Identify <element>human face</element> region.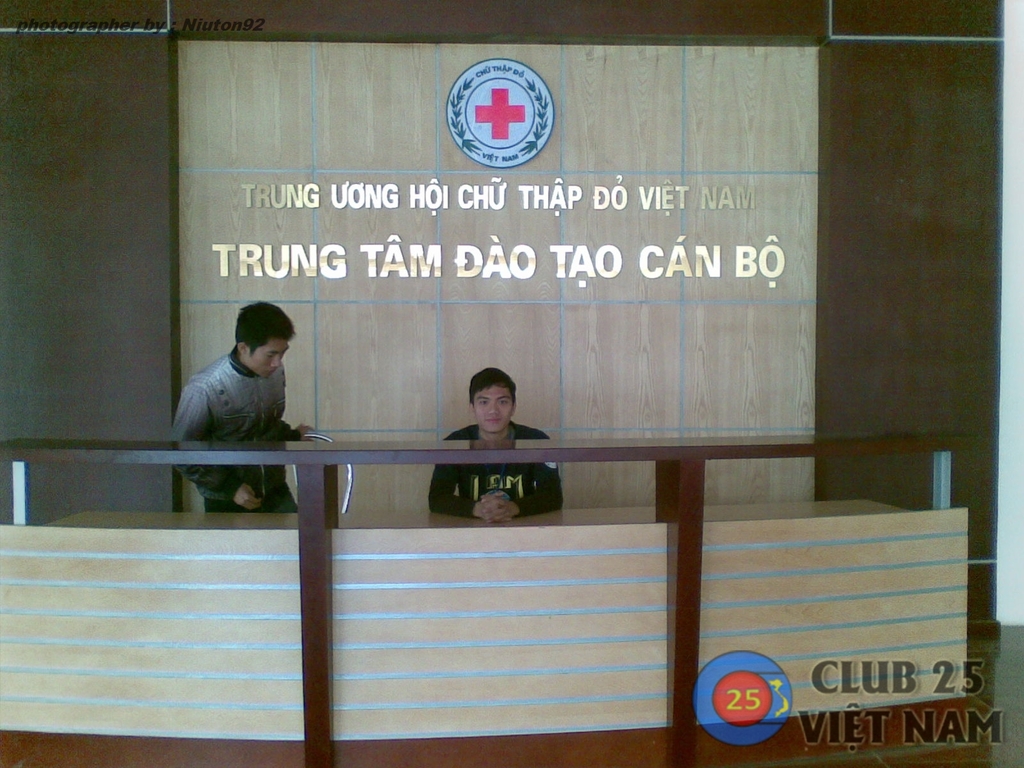
Region: x1=243, y1=340, x2=290, y2=380.
